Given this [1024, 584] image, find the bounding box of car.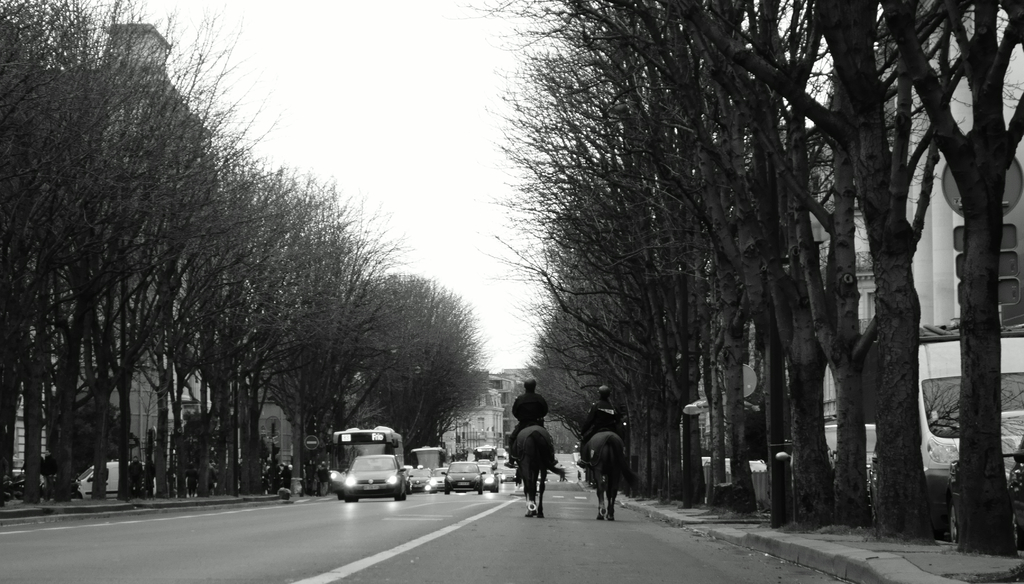
(499, 468, 517, 482).
